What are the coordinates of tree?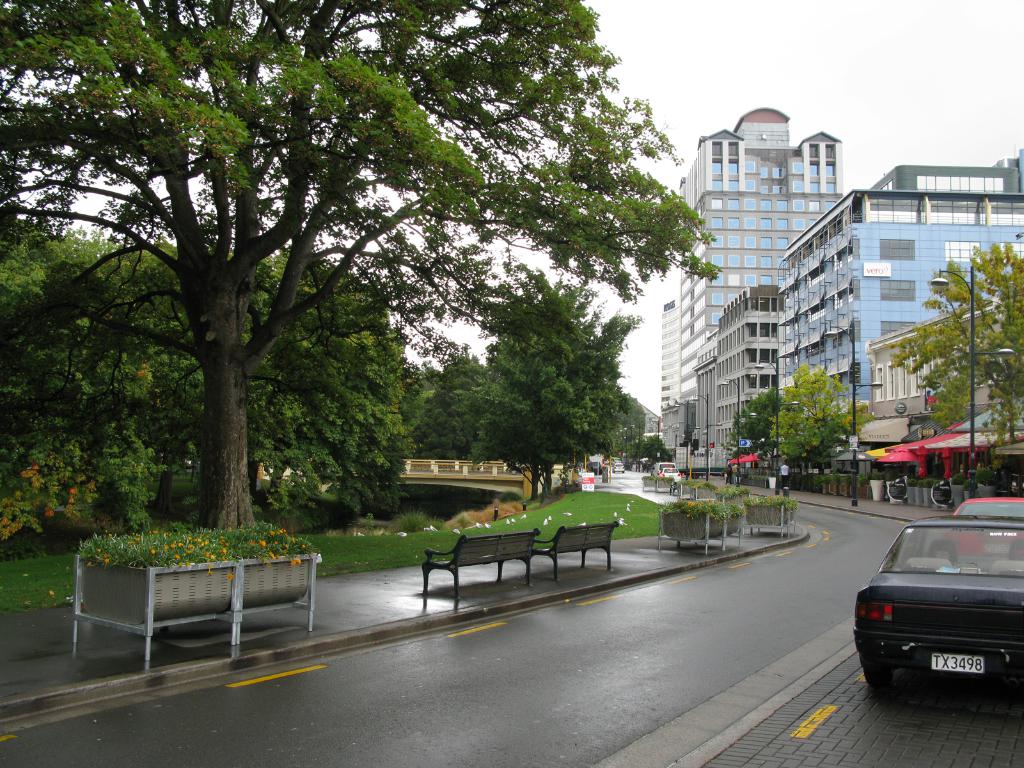
Rect(621, 429, 671, 470).
